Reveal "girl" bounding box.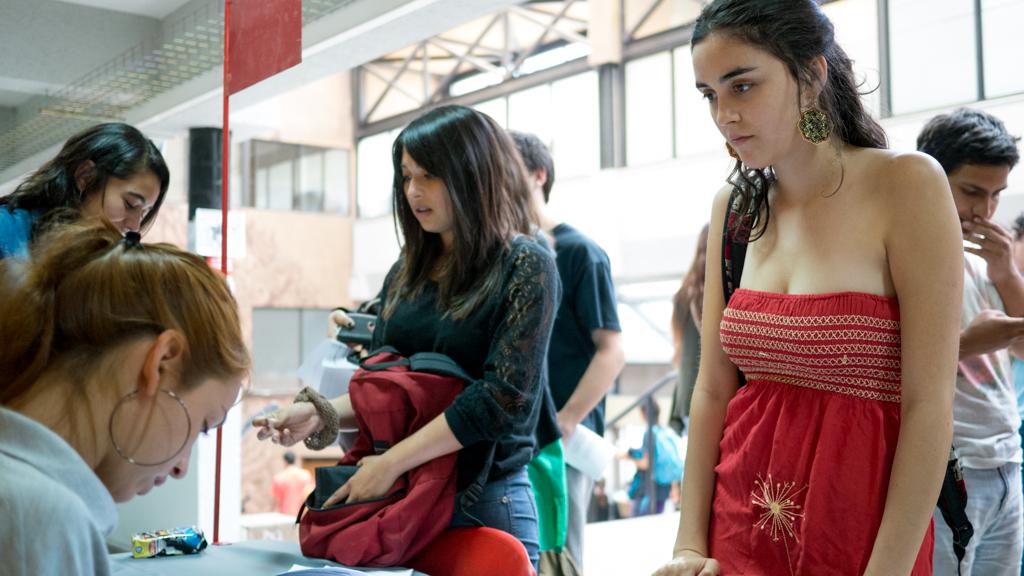
Revealed: Rect(253, 103, 563, 573).
